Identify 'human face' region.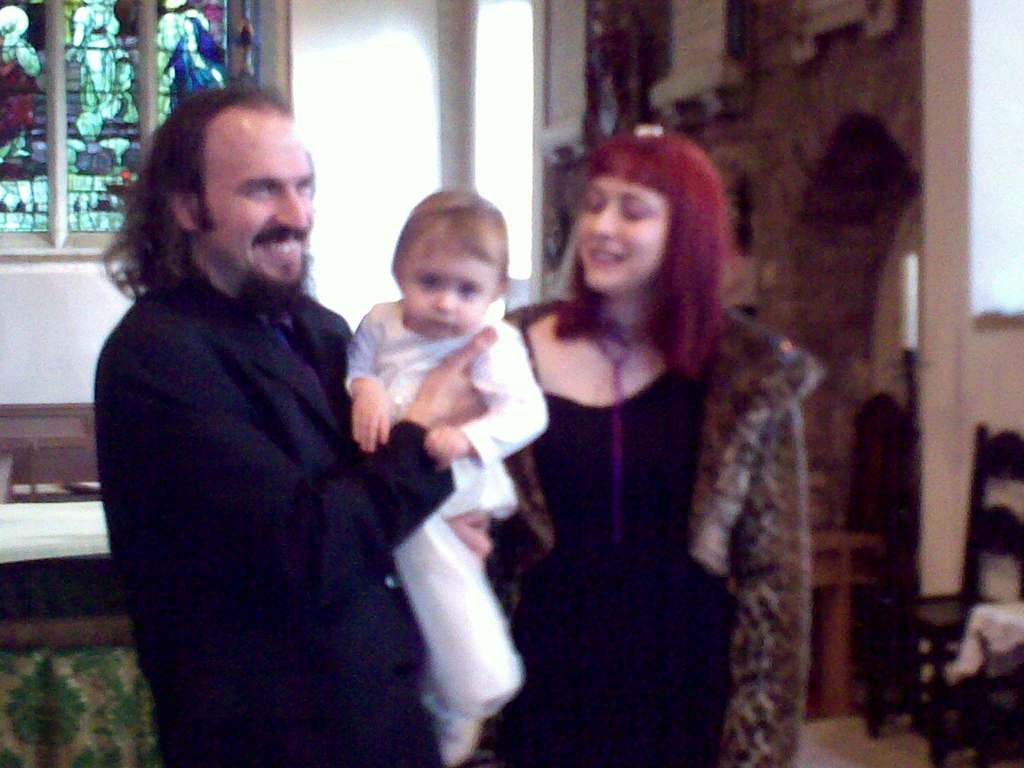
Region: <box>582,172,669,294</box>.
